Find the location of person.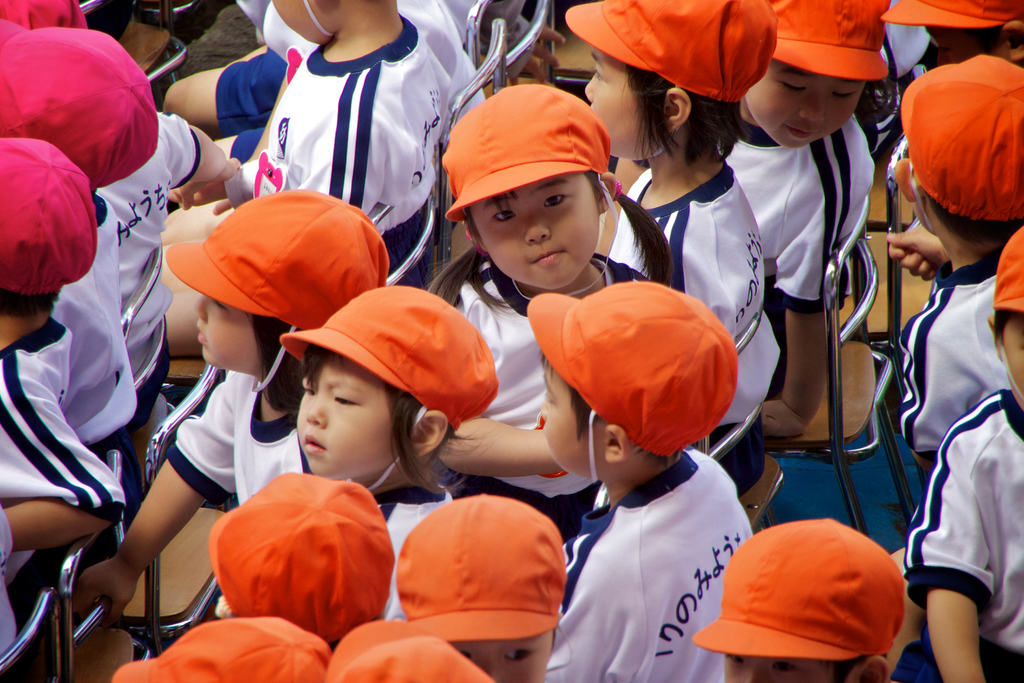
Location: Rect(563, 0, 782, 495).
